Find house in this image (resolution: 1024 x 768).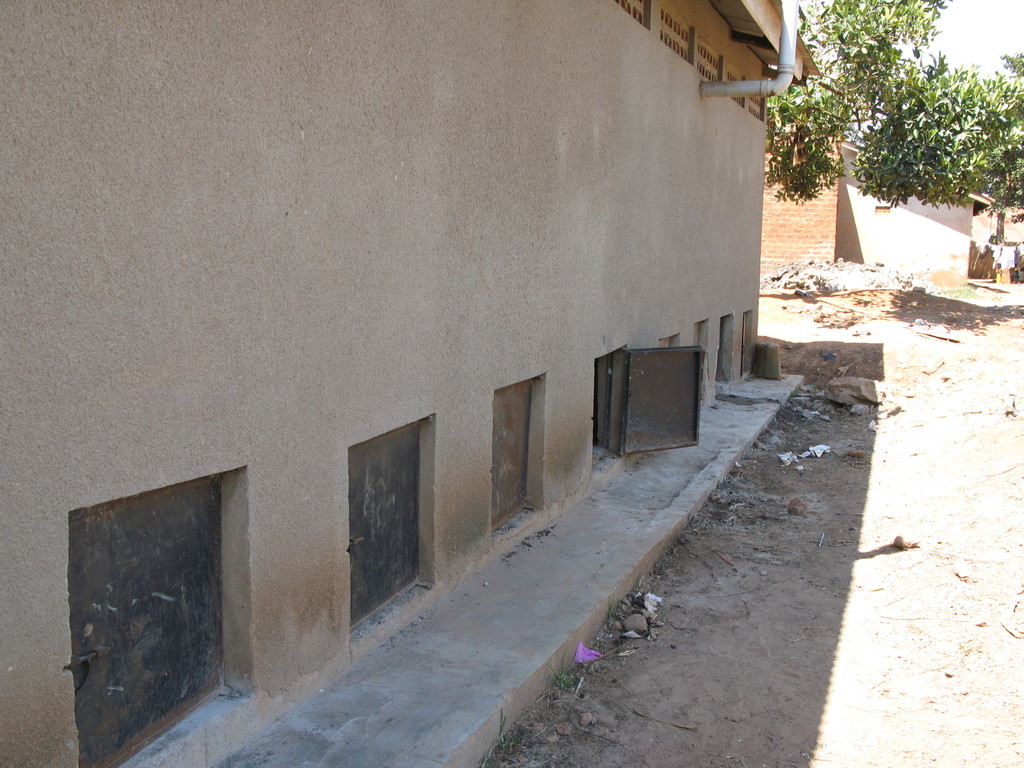
locate(0, 0, 822, 767).
